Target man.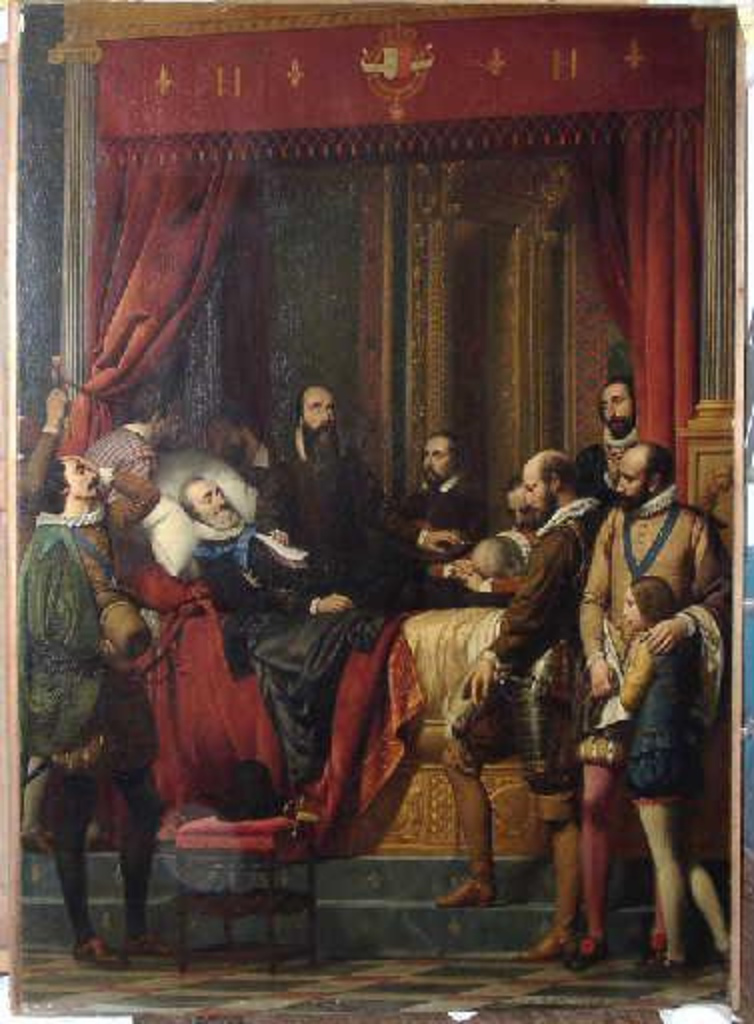
Target region: (x1=78, y1=378, x2=186, y2=492).
